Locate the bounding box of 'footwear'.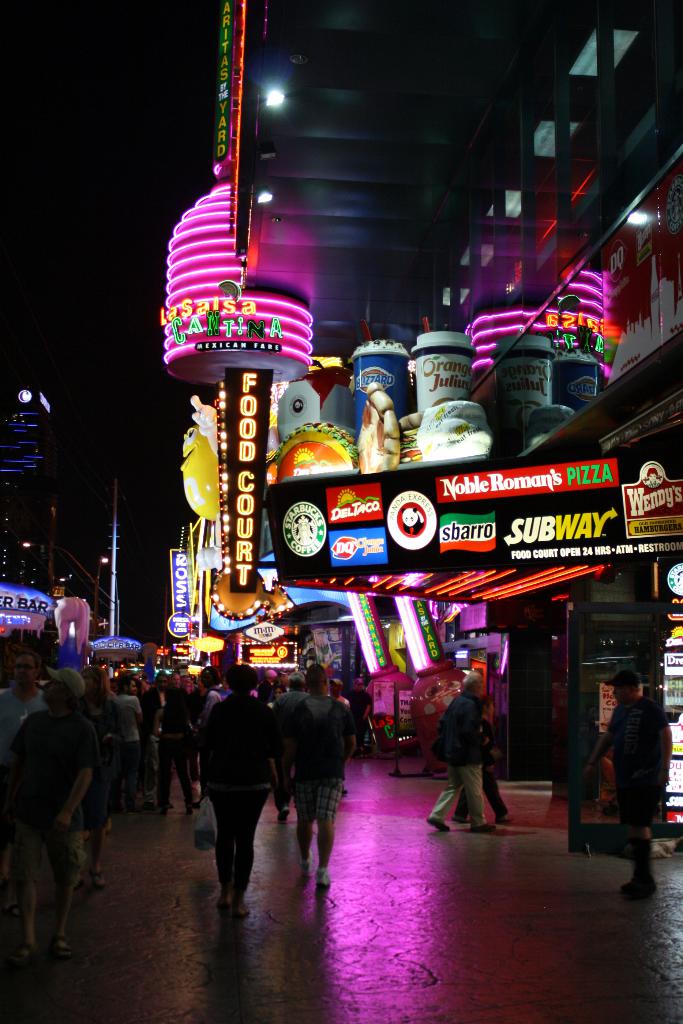
Bounding box: l=624, t=877, r=662, b=895.
